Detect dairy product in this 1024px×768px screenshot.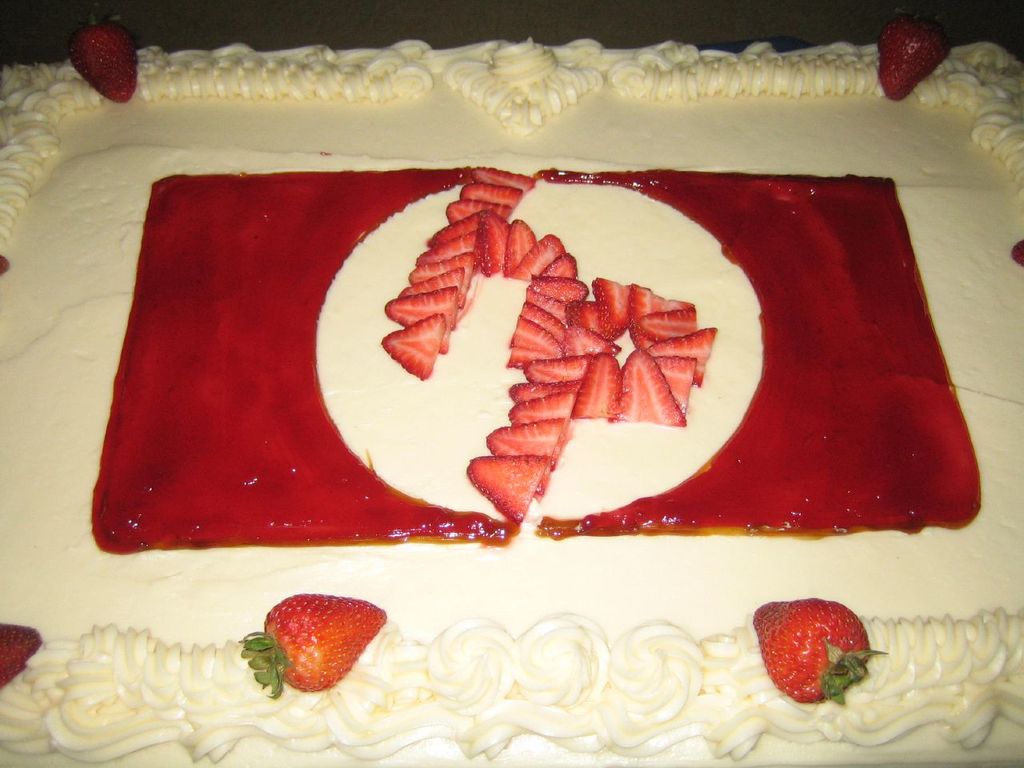
Detection: left=0, top=29, right=1023, bottom=767.
